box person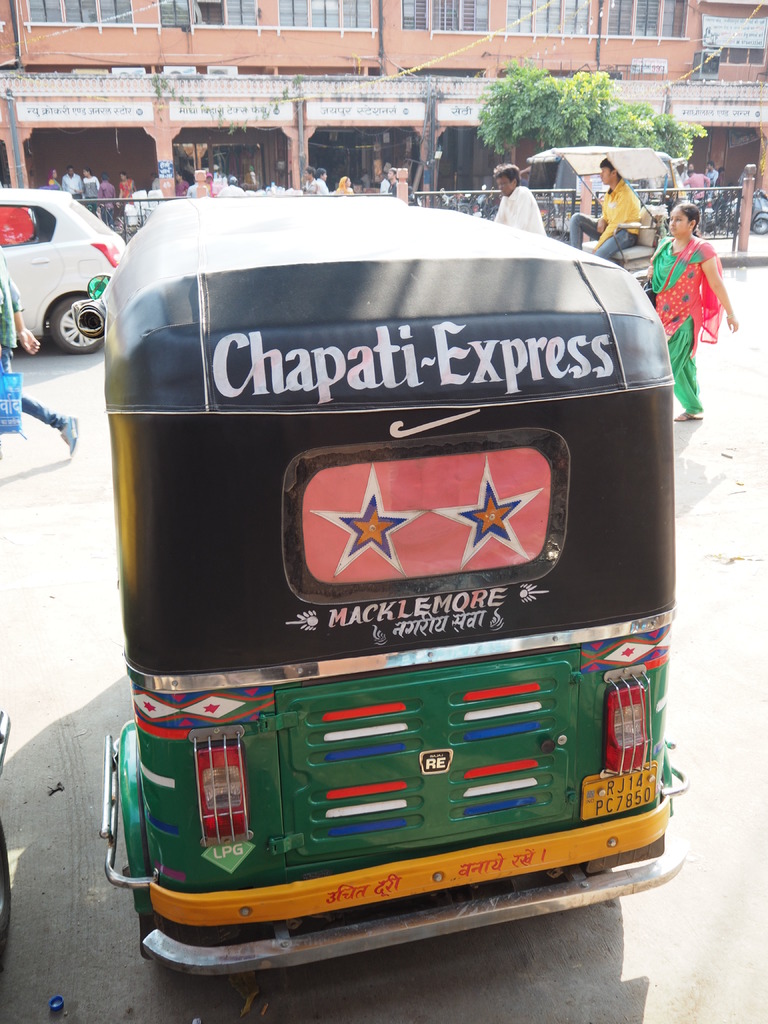
294,167,309,199
